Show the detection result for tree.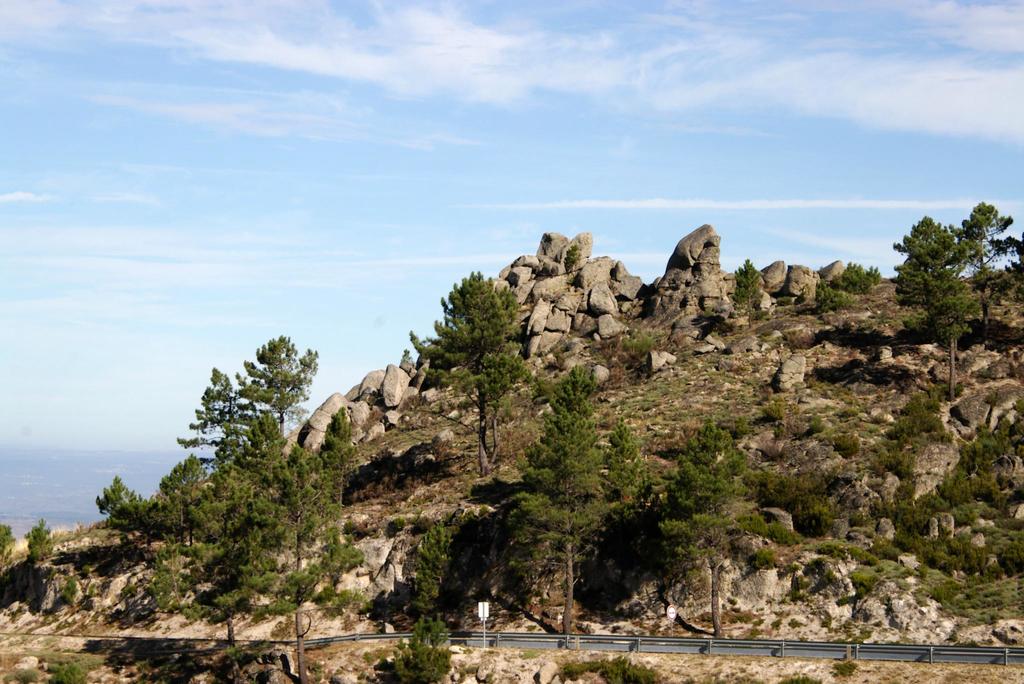
BBox(408, 521, 458, 612).
